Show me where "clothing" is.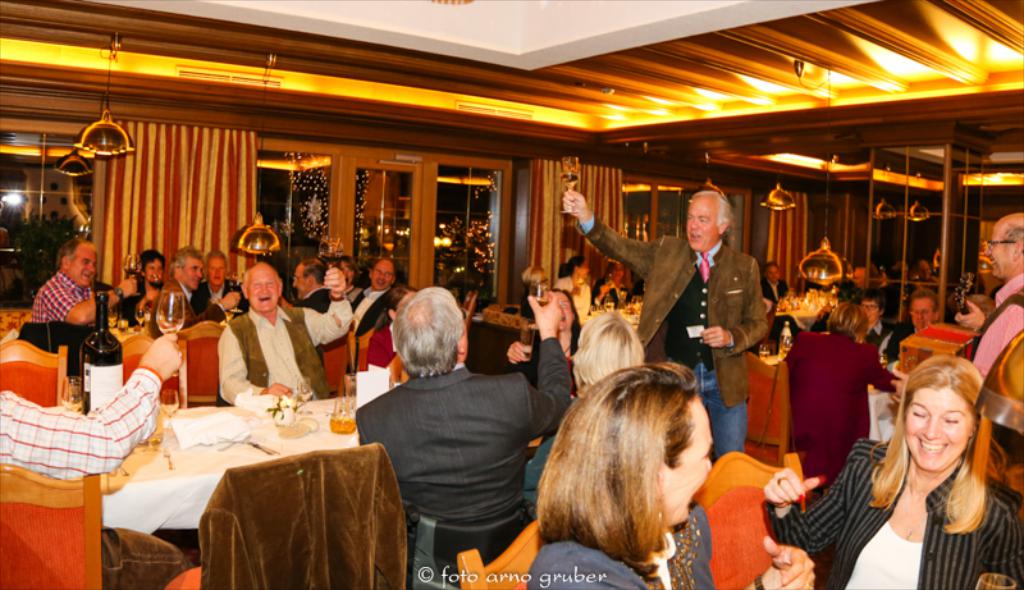
"clothing" is at Rect(526, 503, 714, 589).
